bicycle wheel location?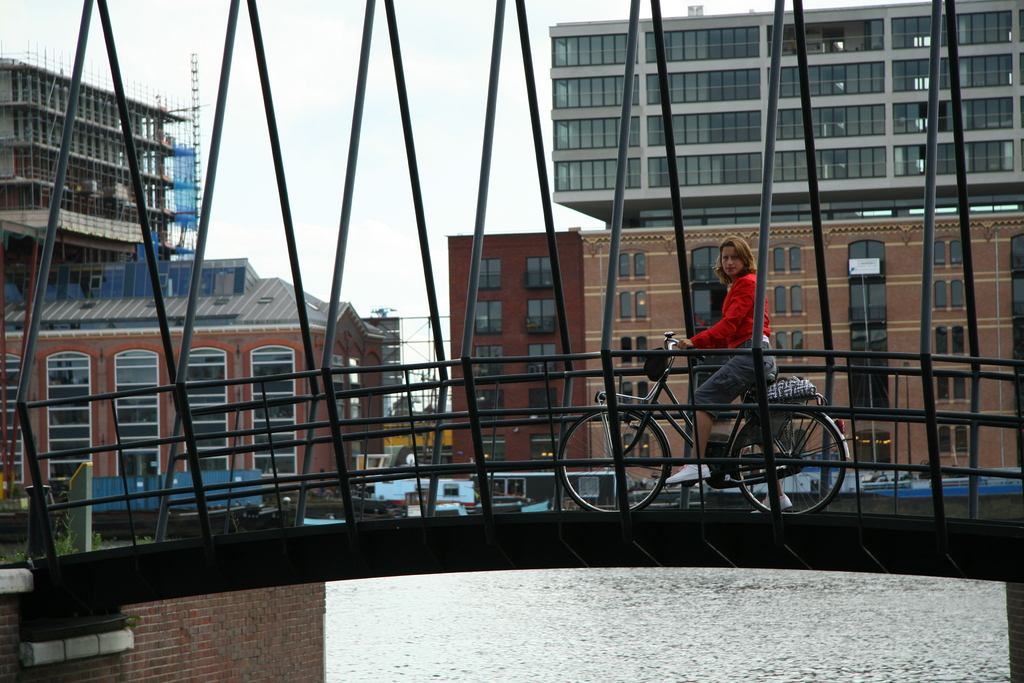
(x1=559, y1=407, x2=667, y2=513)
